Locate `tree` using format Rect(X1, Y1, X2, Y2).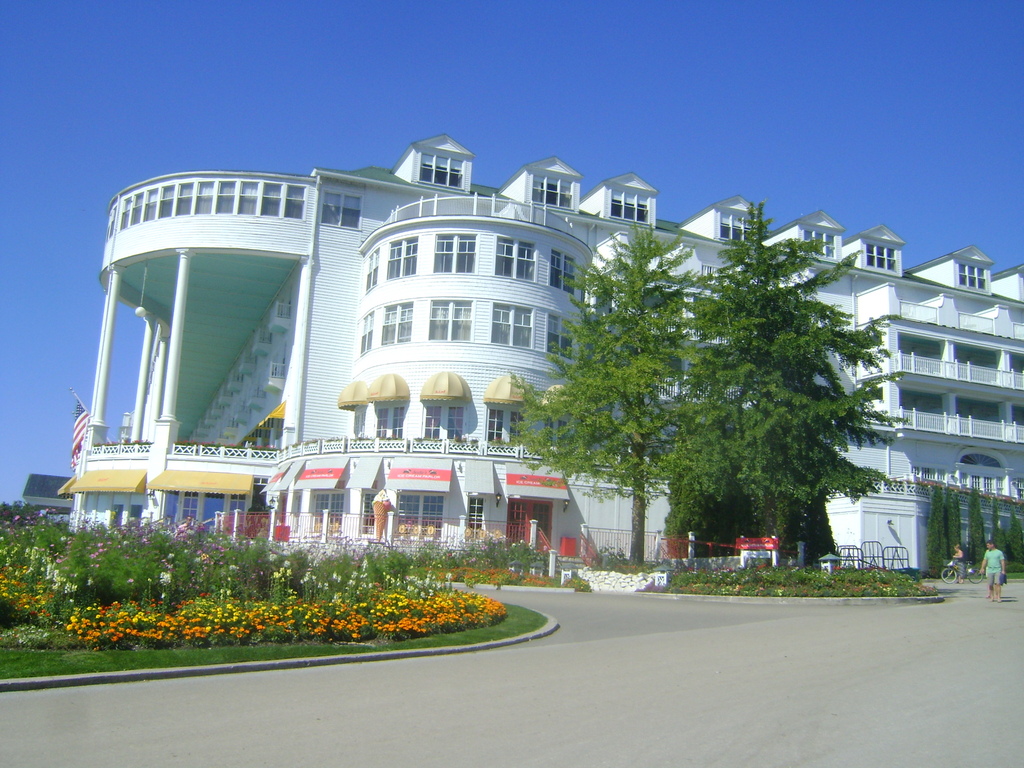
Rect(654, 195, 912, 560).
